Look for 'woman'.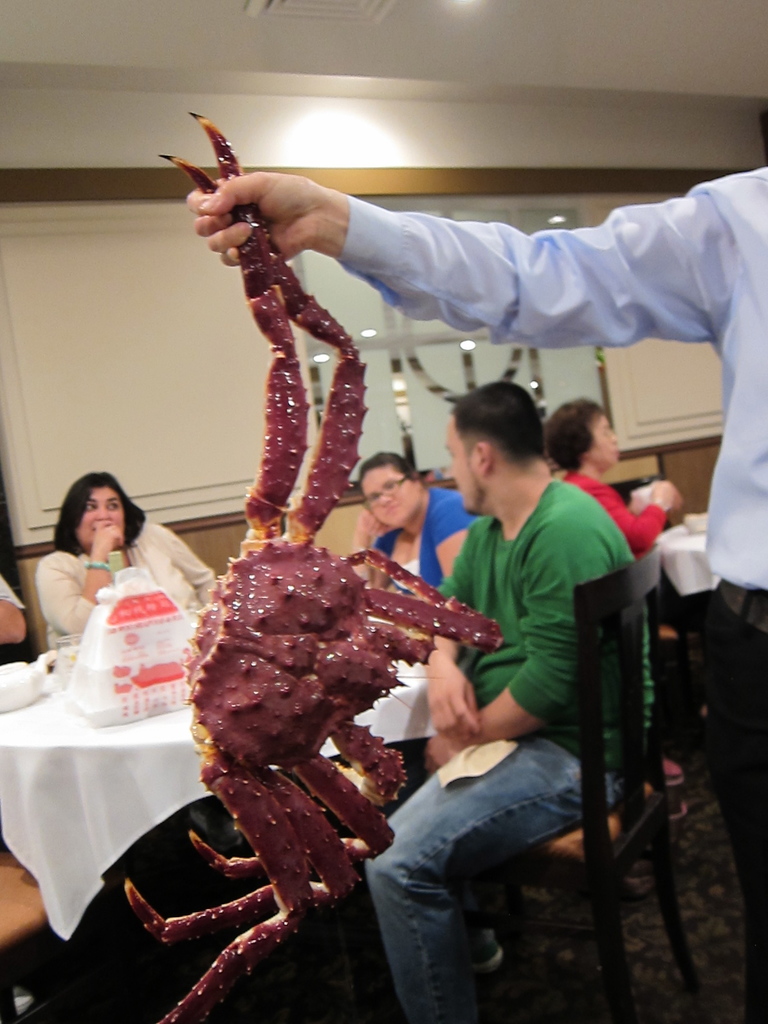
Found: (left=350, top=451, right=474, bottom=595).
